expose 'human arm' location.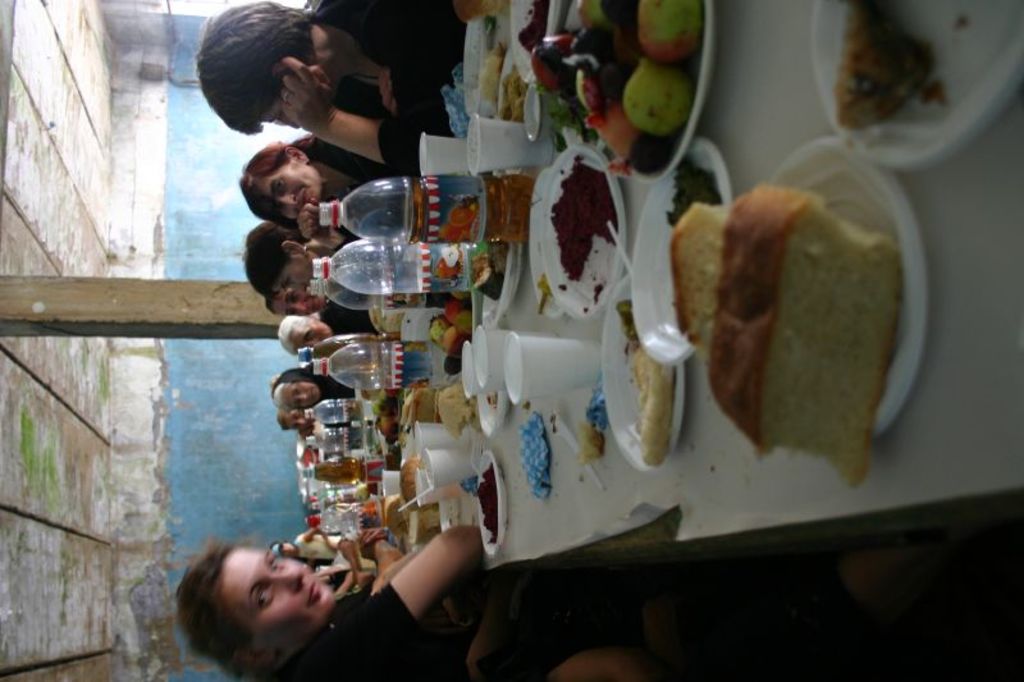
Exposed at 370/531/399/578.
